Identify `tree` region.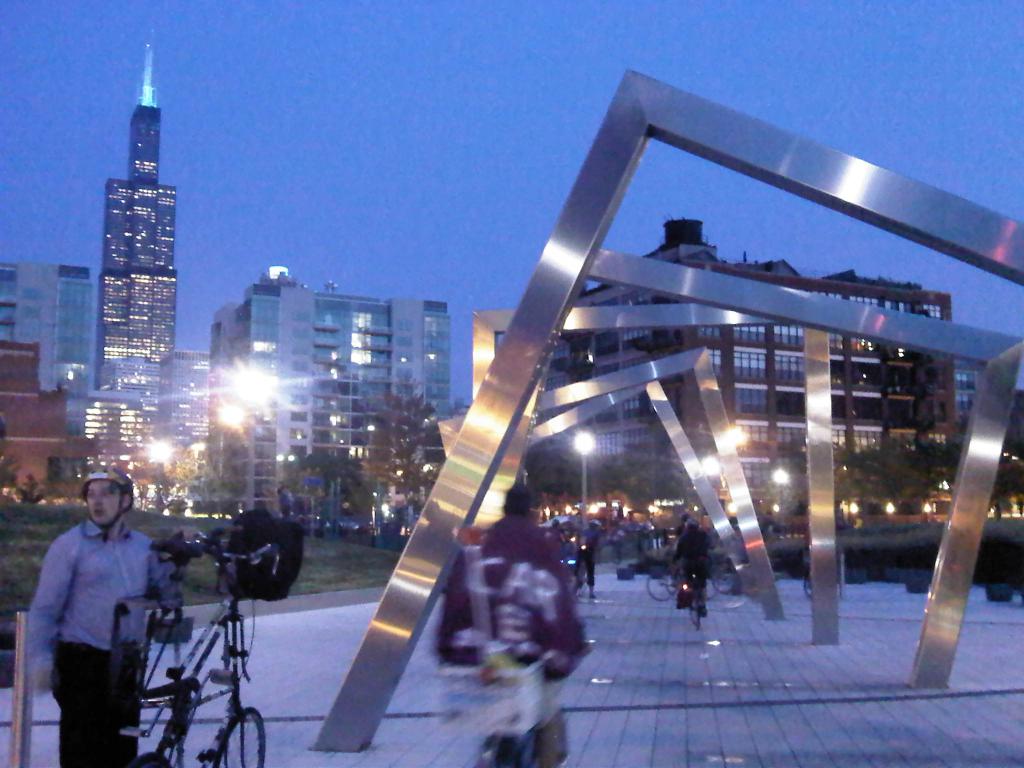
Region: 525,435,568,511.
